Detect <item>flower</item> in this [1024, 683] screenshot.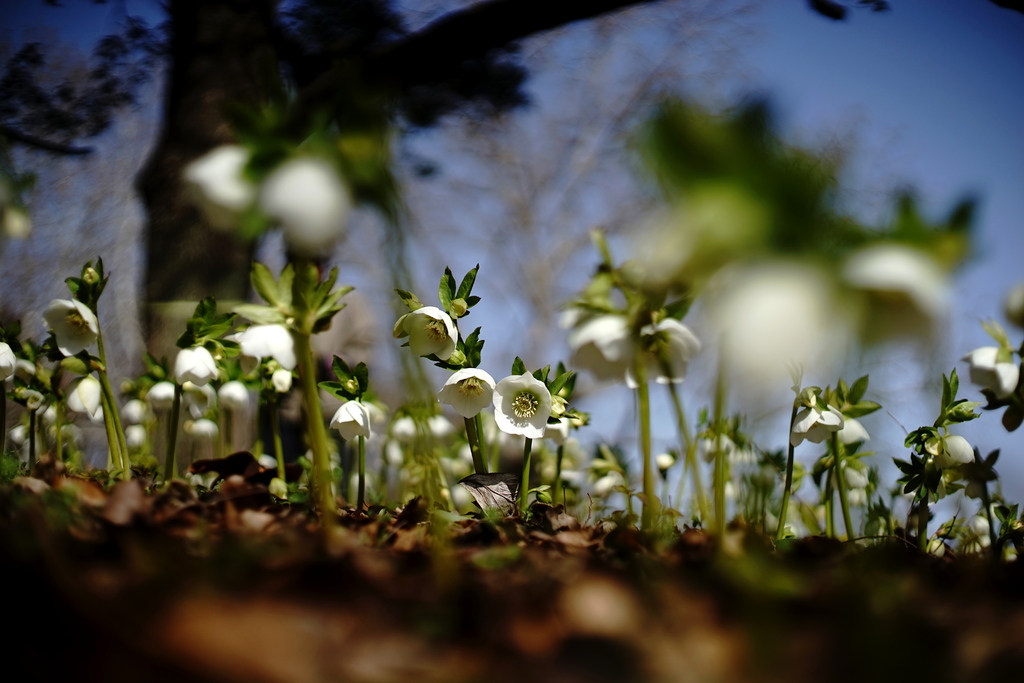
Detection: (left=180, top=142, right=255, bottom=229).
